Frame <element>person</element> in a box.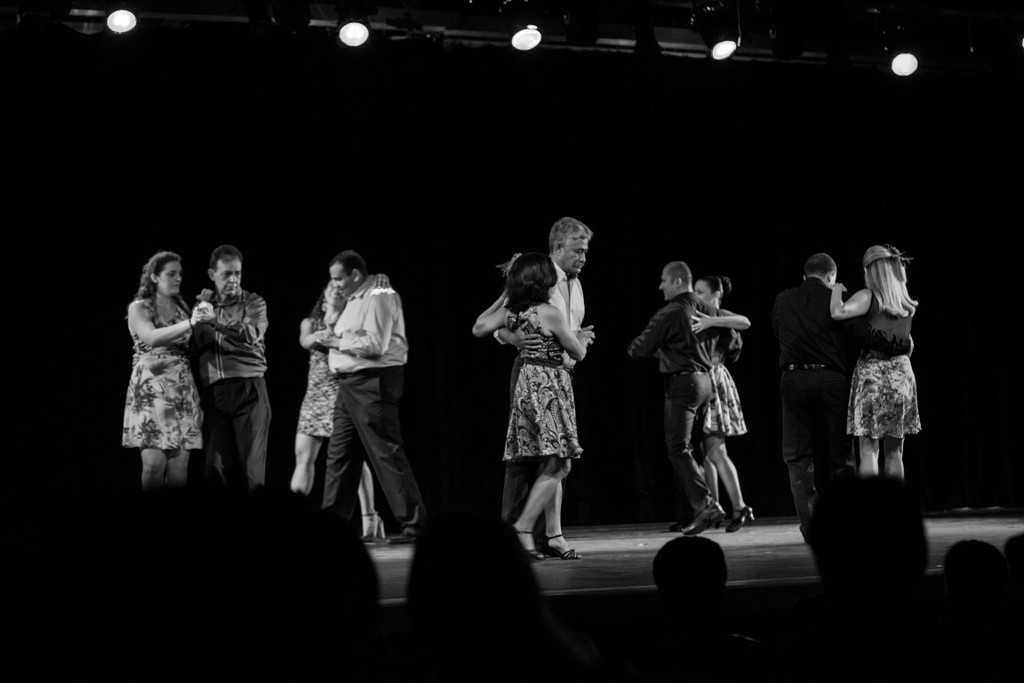
pyautogui.locateOnScreen(118, 247, 210, 488).
